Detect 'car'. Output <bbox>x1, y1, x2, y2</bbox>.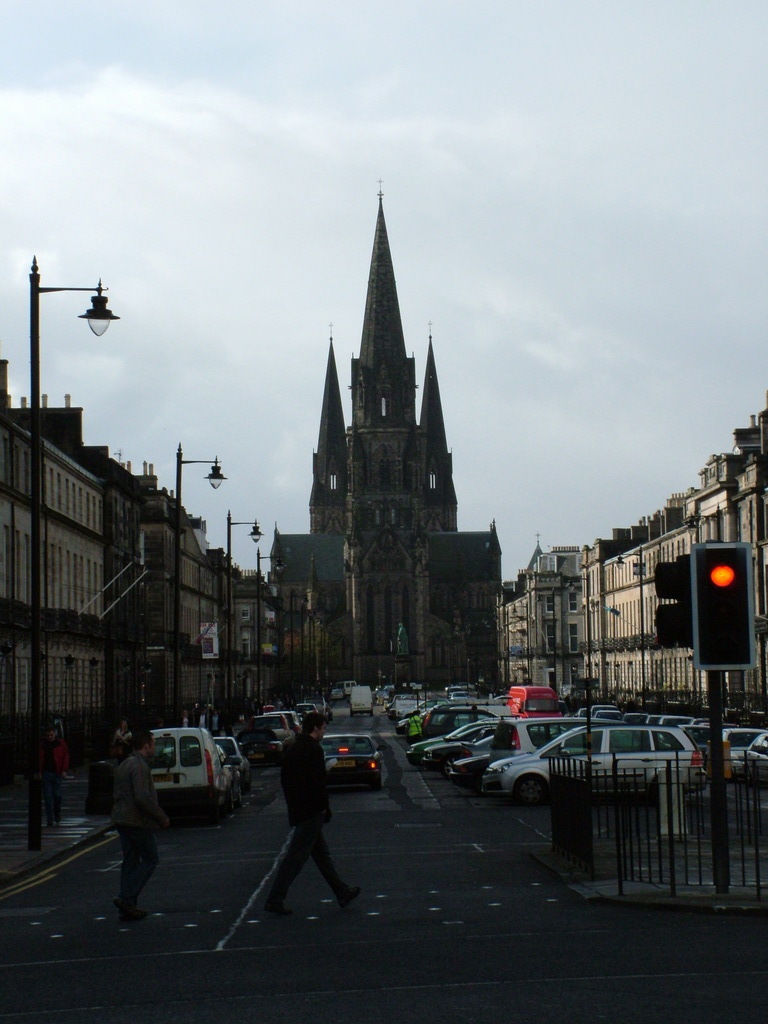
<bbox>451, 685, 476, 690</bbox>.
